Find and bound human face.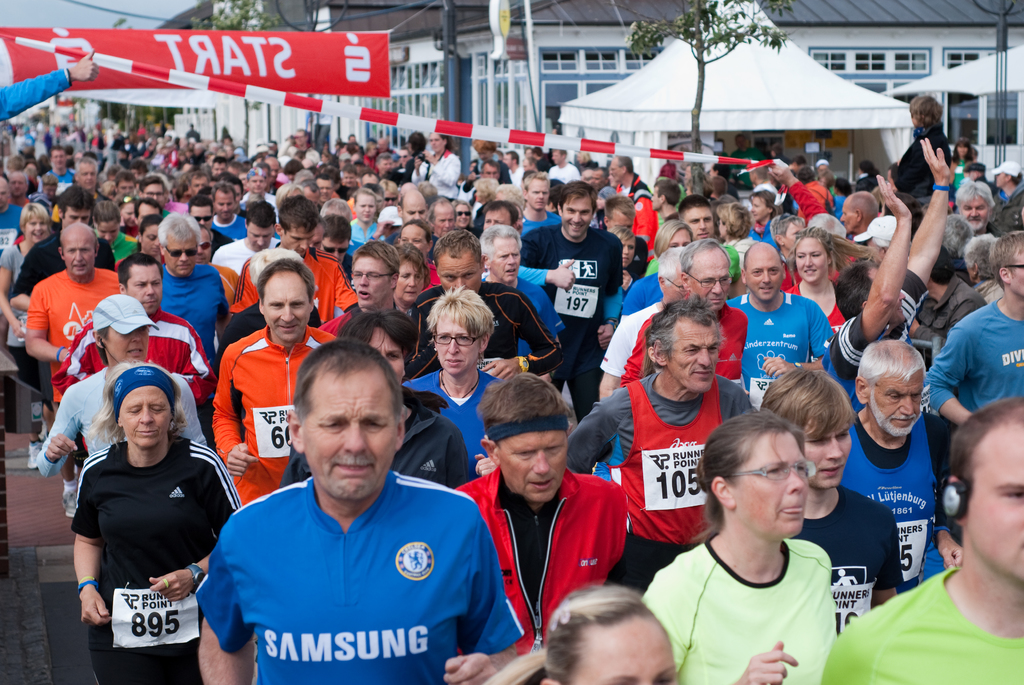
Bound: pyautogui.locateOnScreen(804, 418, 853, 491).
